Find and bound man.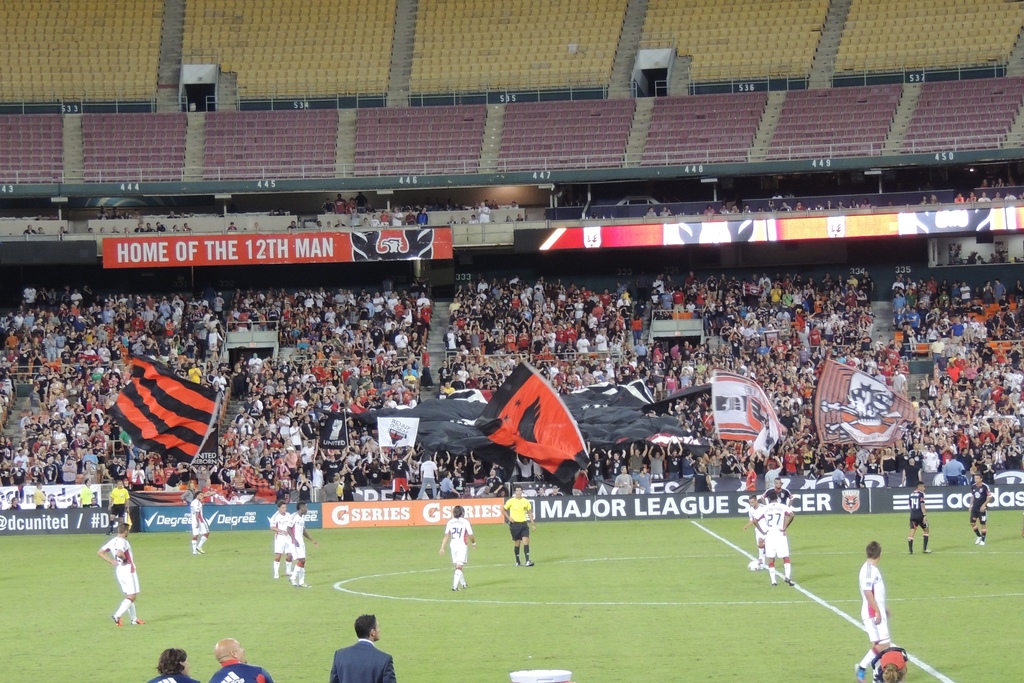
Bound: <box>859,538,892,681</box>.
